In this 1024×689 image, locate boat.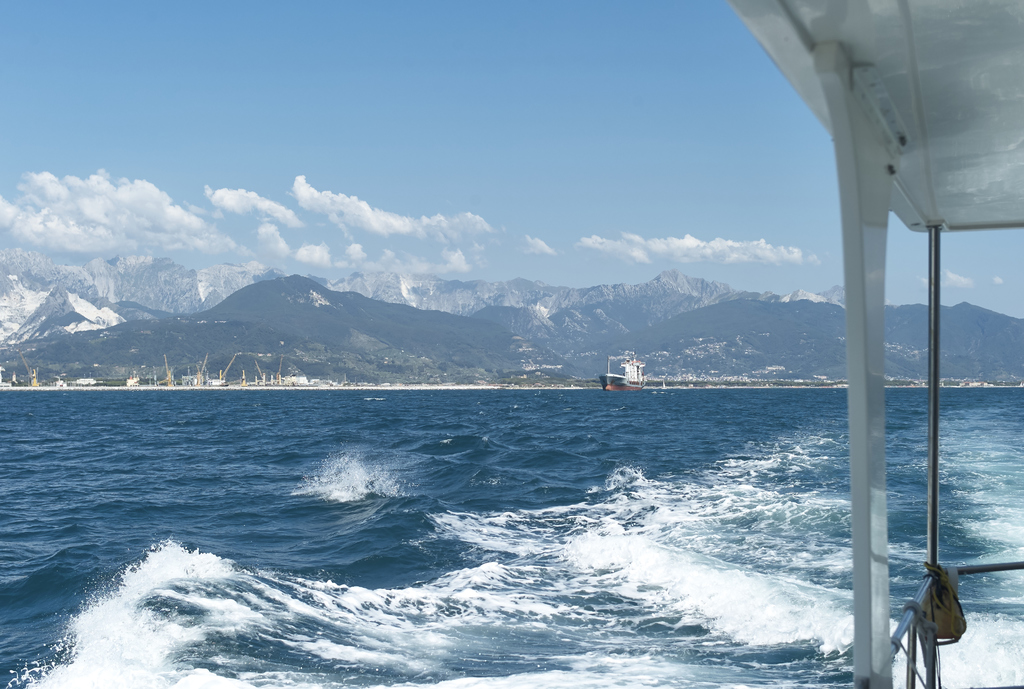
Bounding box: bbox=[599, 352, 646, 393].
